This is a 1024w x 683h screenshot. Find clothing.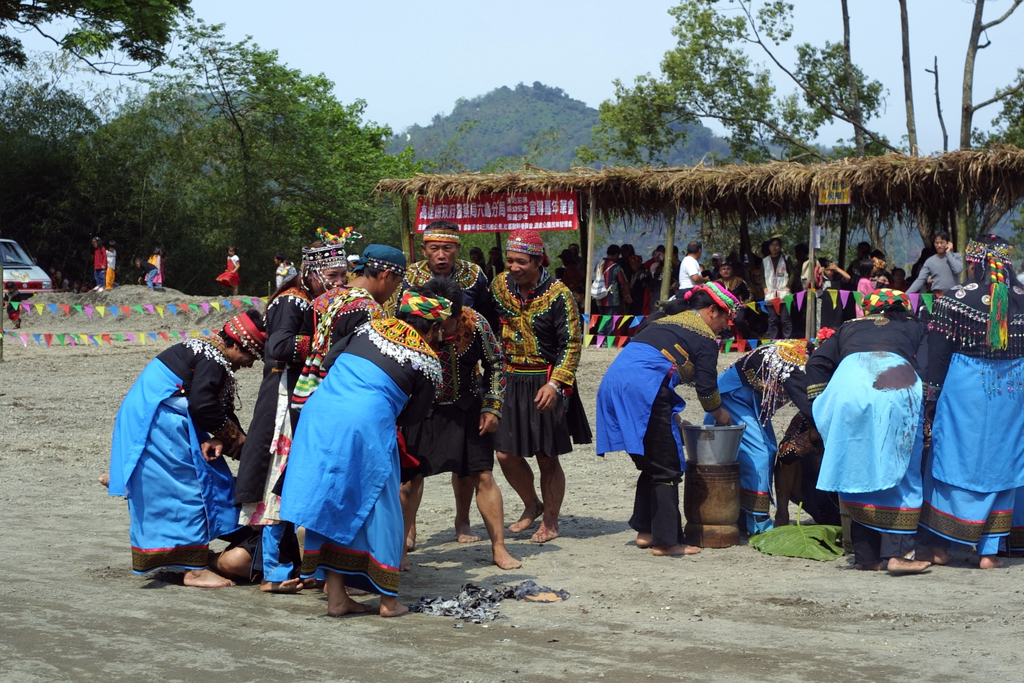
Bounding box: {"x1": 812, "y1": 318, "x2": 921, "y2": 553}.
